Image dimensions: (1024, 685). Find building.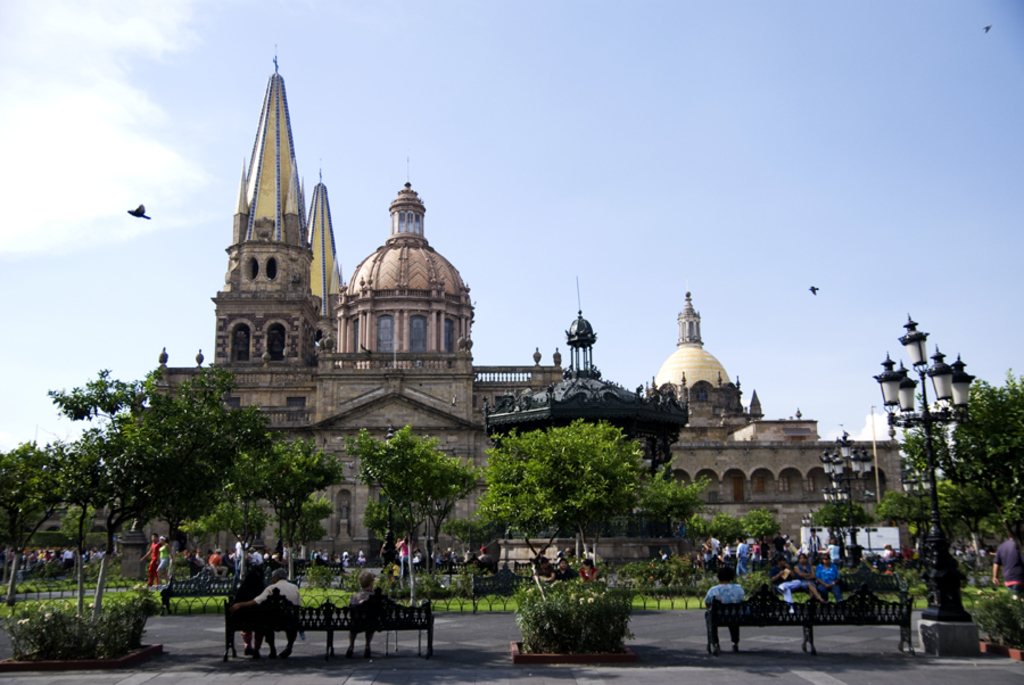
Rect(144, 43, 899, 561).
